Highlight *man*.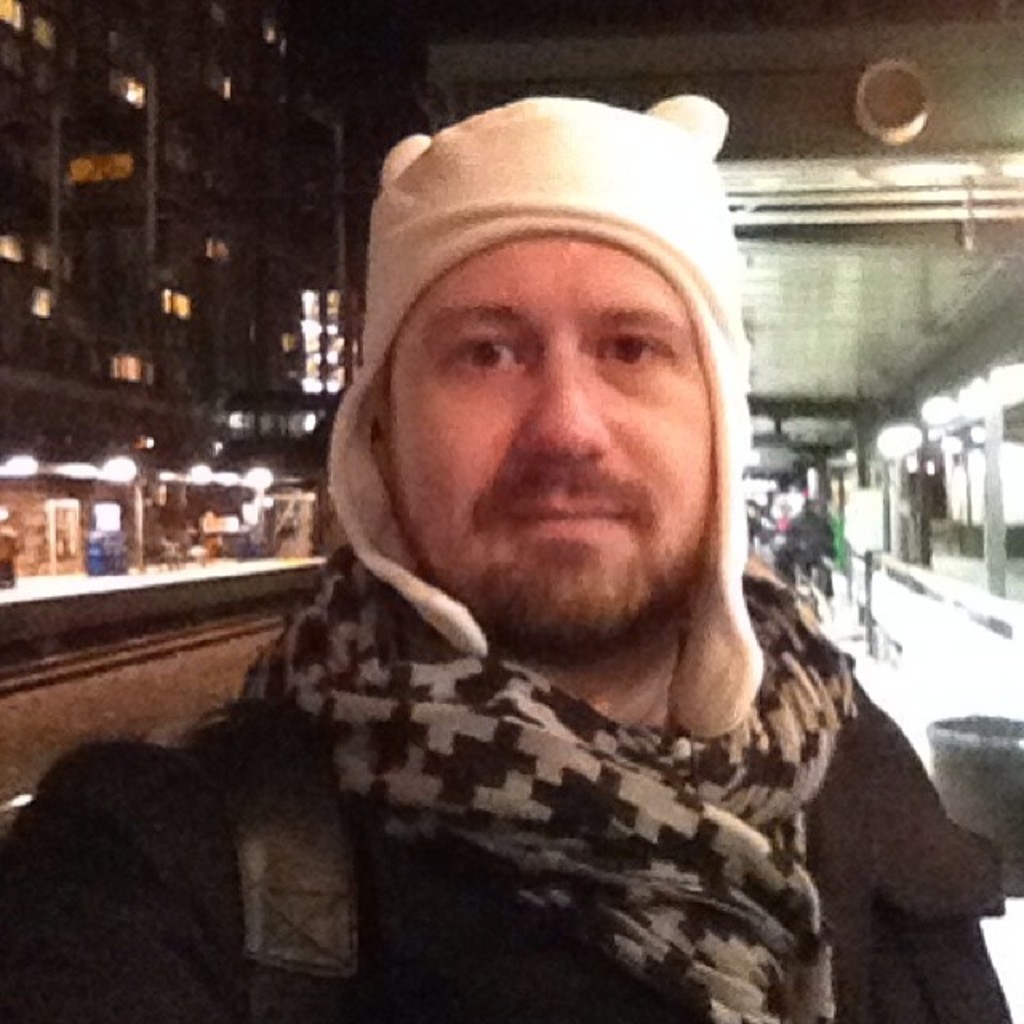
Highlighted region: [left=122, top=109, right=994, bottom=1005].
